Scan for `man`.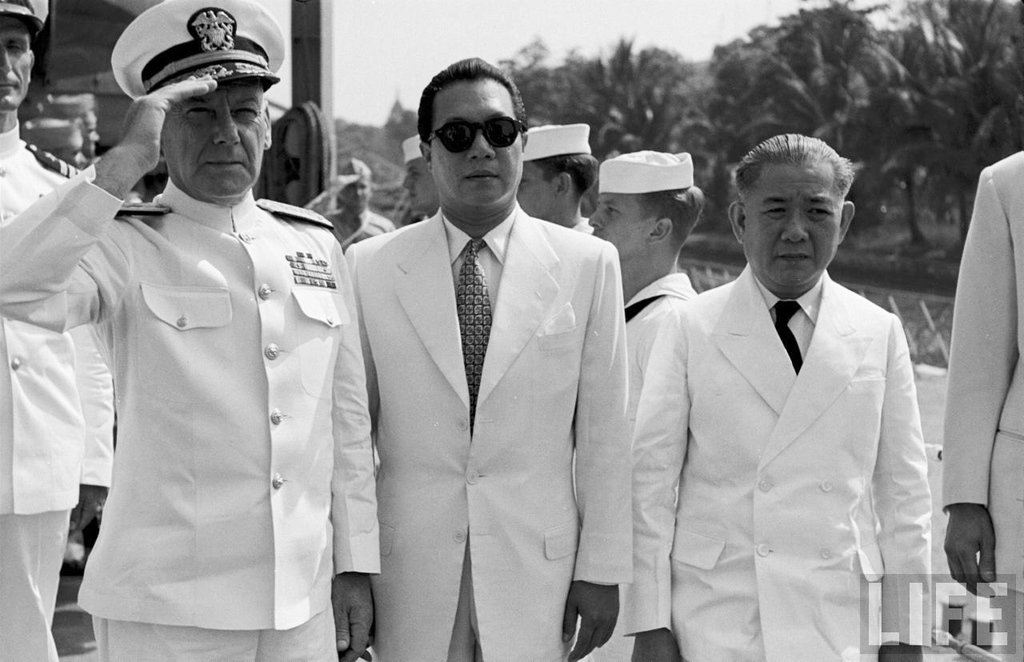
Scan result: (left=0, top=0, right=384, bottom=661).
